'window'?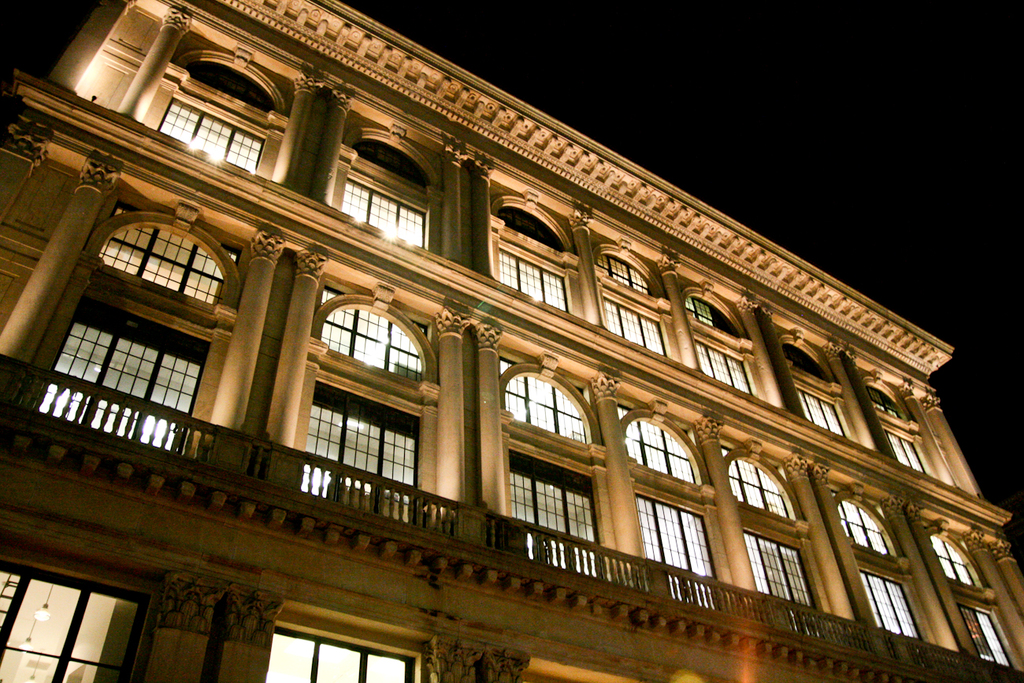
bbox=[283, 288, 421, 518]
